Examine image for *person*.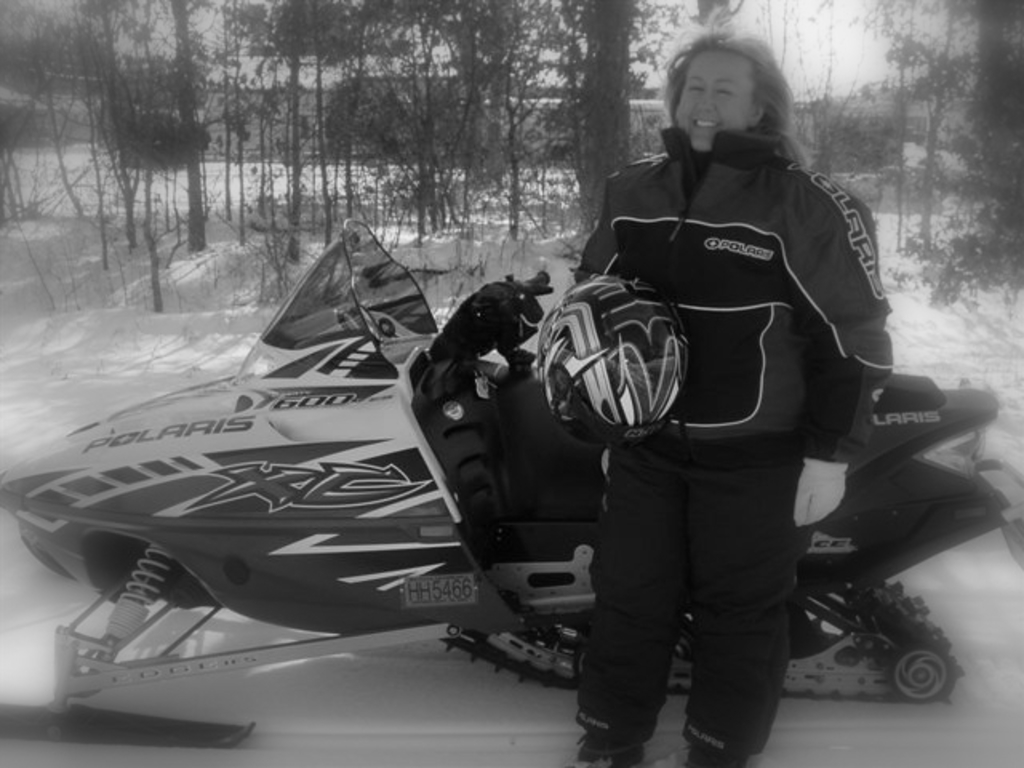
Examination result: select_region(566, 53, 901, 571).
